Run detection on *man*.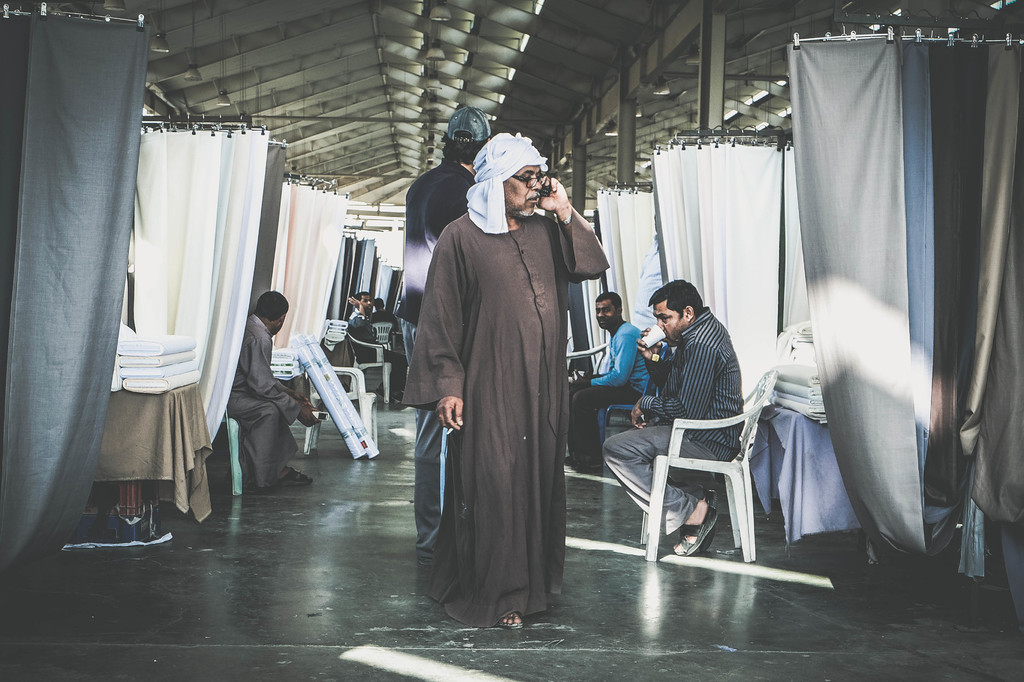
Result: 223, 289, 317, 491.
